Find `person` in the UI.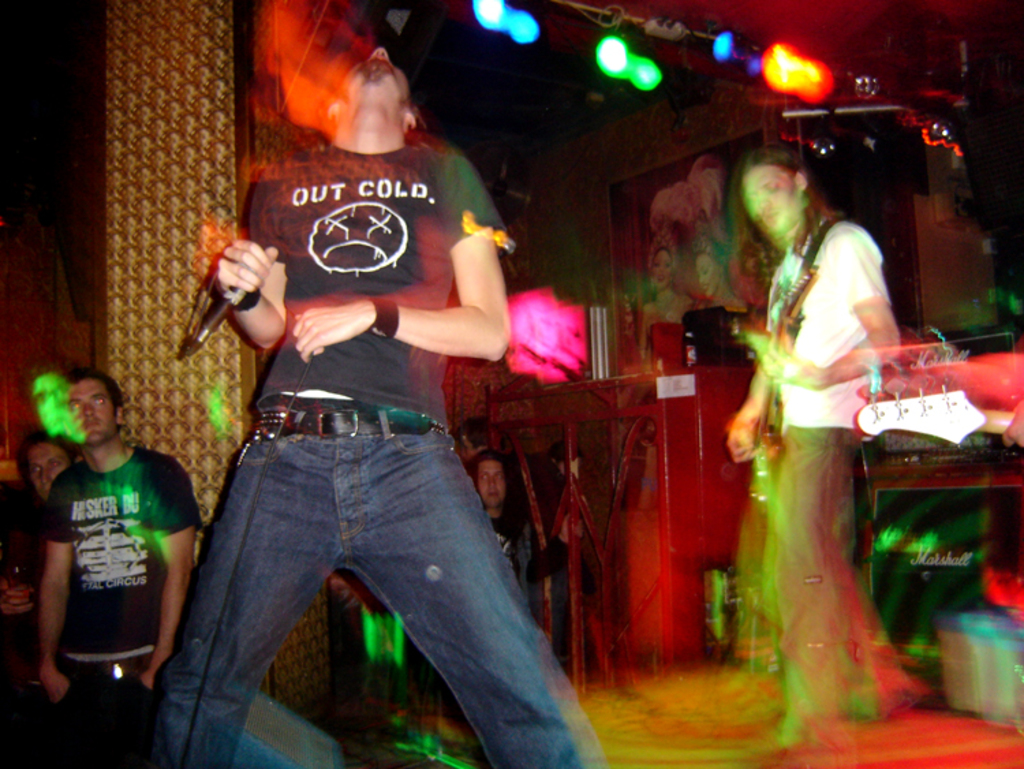
UI element at 468, 437, 524, 727.
